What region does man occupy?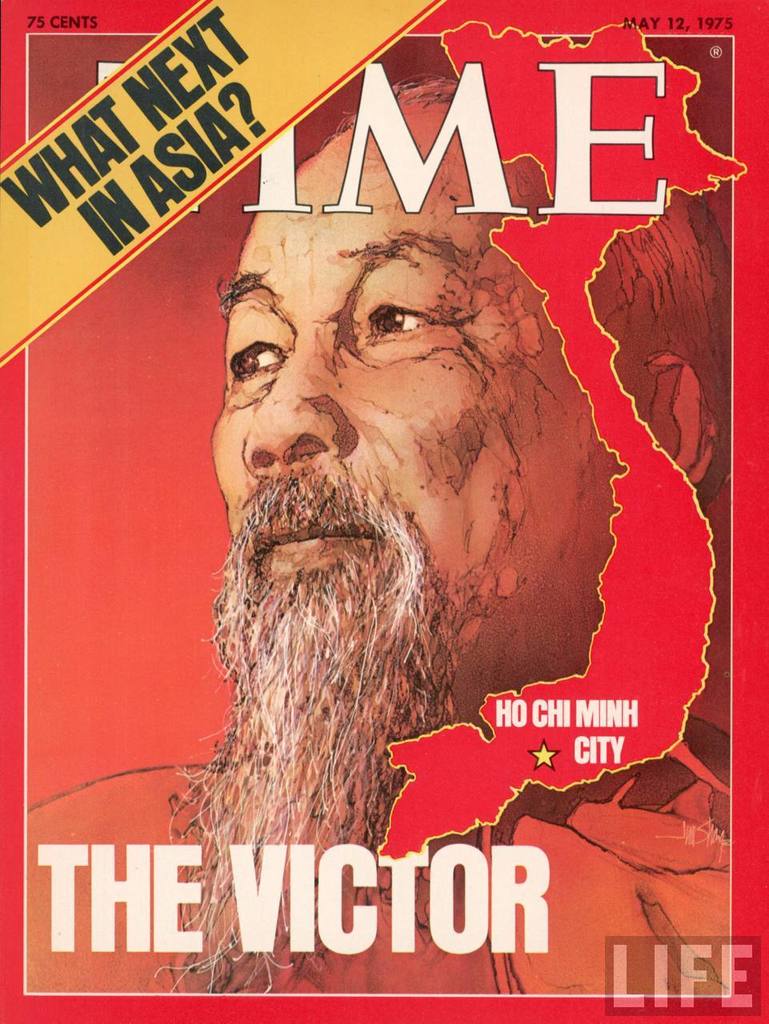
27,73,731,994.
